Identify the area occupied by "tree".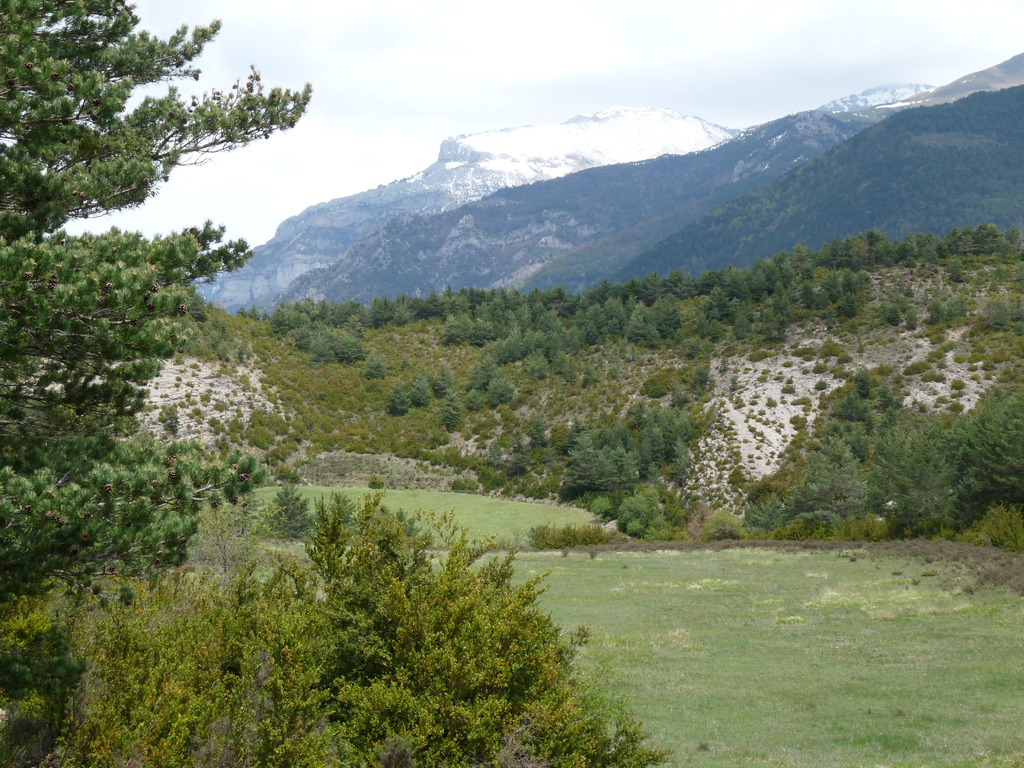
Area: [x1=646, y1=381, x2=664, y2=403].
